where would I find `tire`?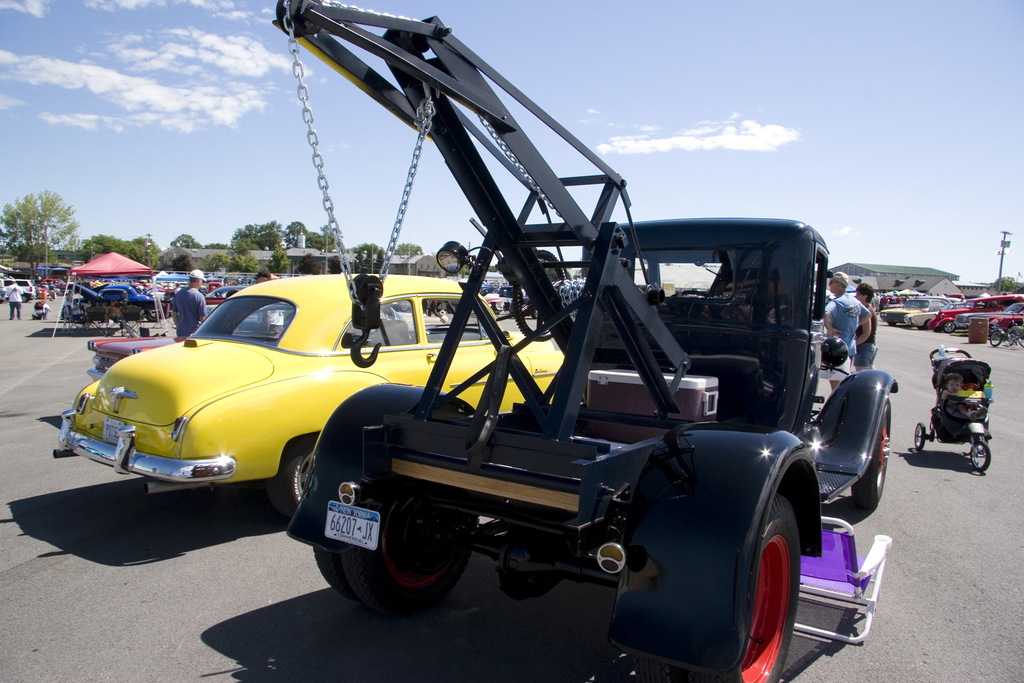
At [left=911, top=424, right=929, bottom=453].
